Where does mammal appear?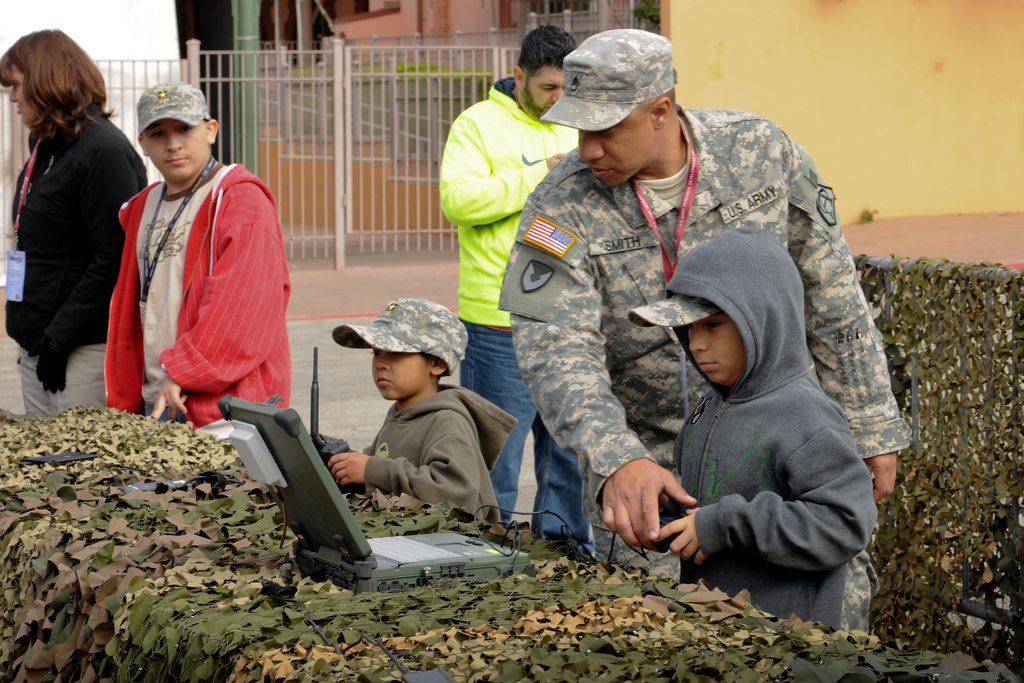
Appears at 330, 295, 515, 536.
